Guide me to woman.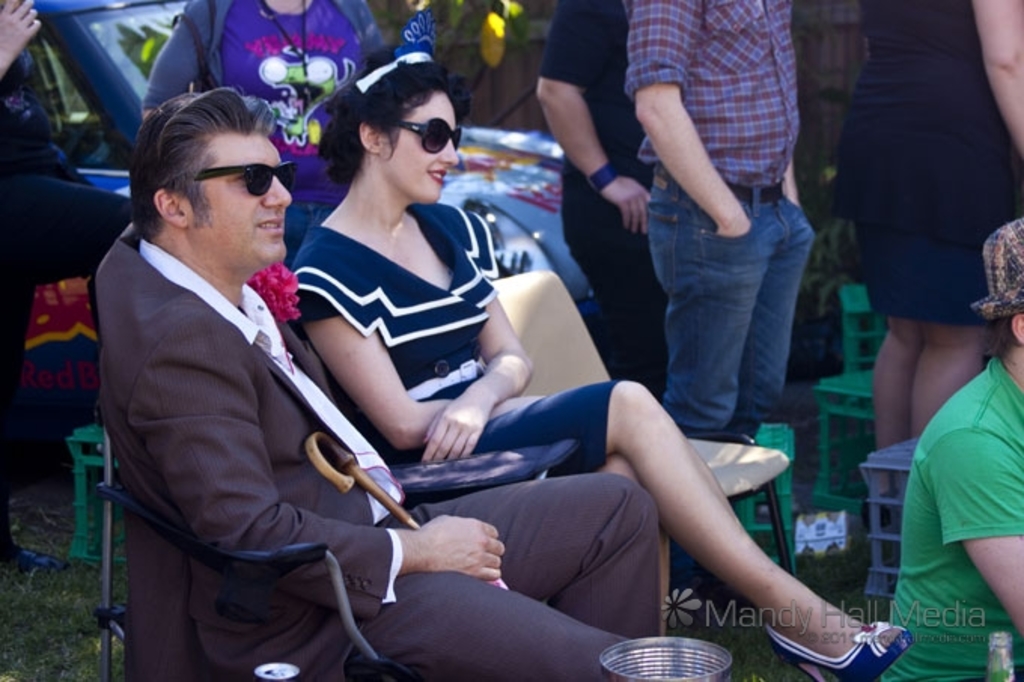
Guidance: rect(110, 0, 393, 260).
